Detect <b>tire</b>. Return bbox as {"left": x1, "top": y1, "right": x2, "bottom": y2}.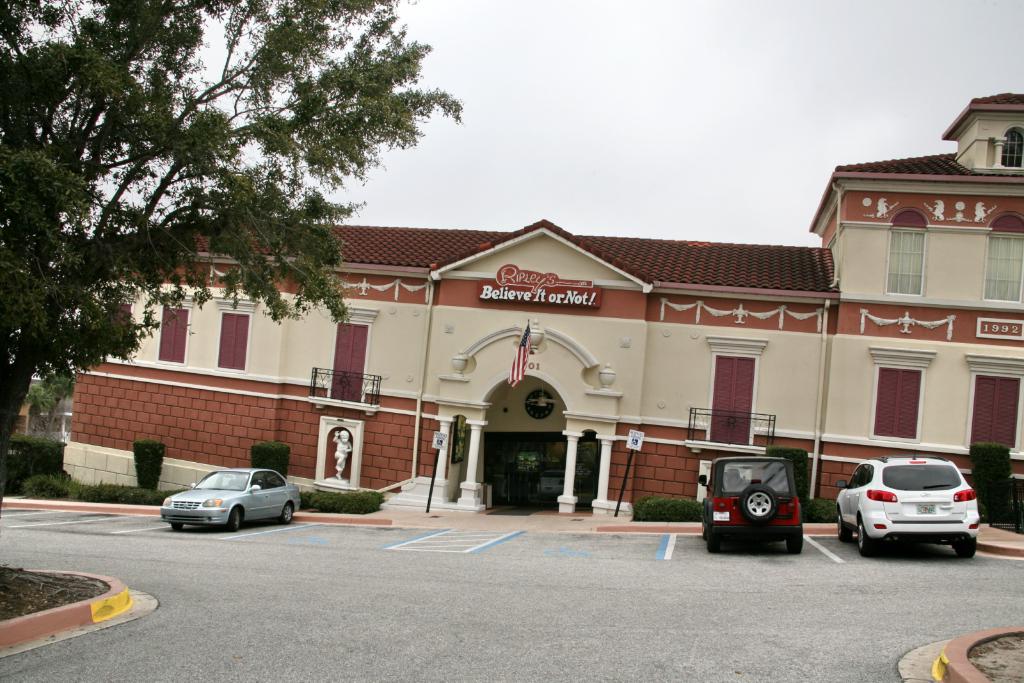
{"left": 228, "top": 506, "right": 243, "bottom": 533}.
